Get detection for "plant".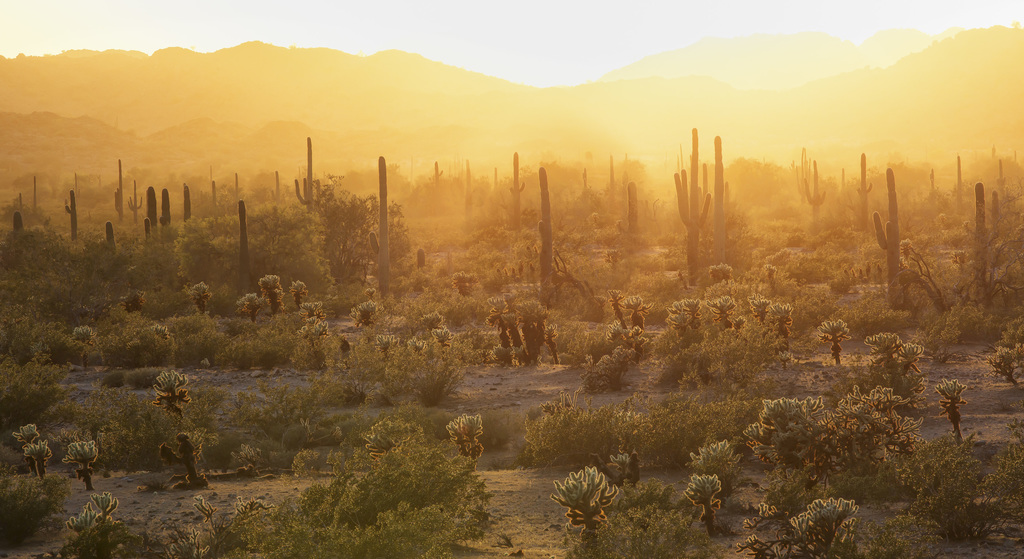
Detection: select_region(875, 165, 904, 310).
